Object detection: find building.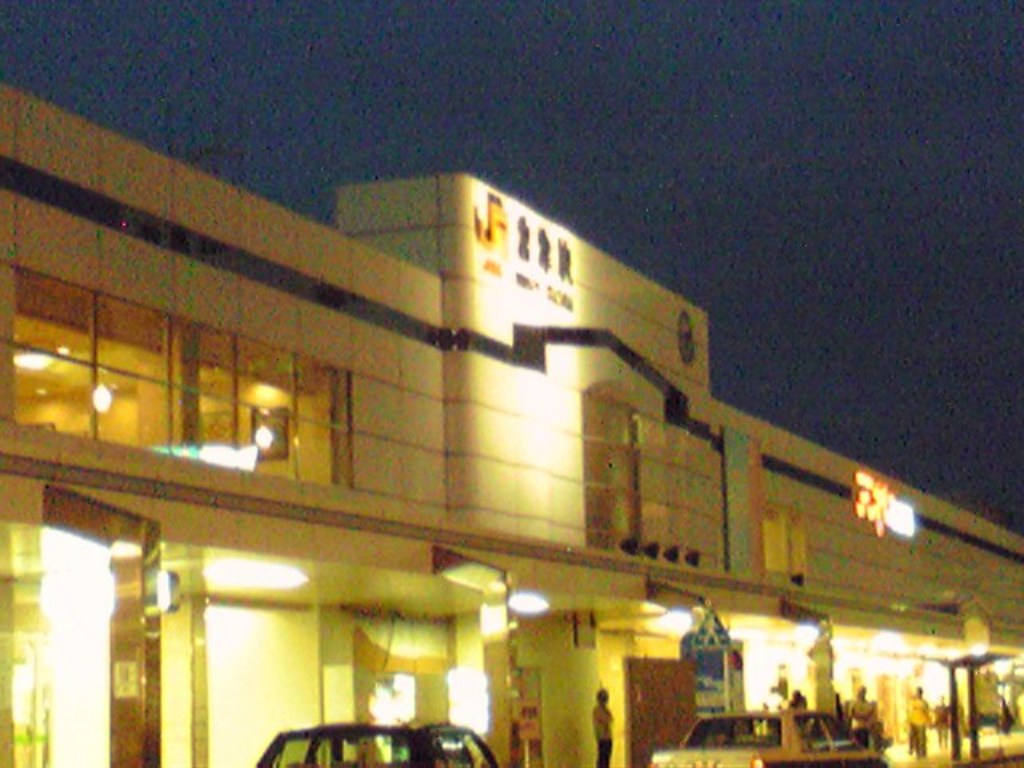
[x1=0, y1=86, x2=1022, y2=766].
